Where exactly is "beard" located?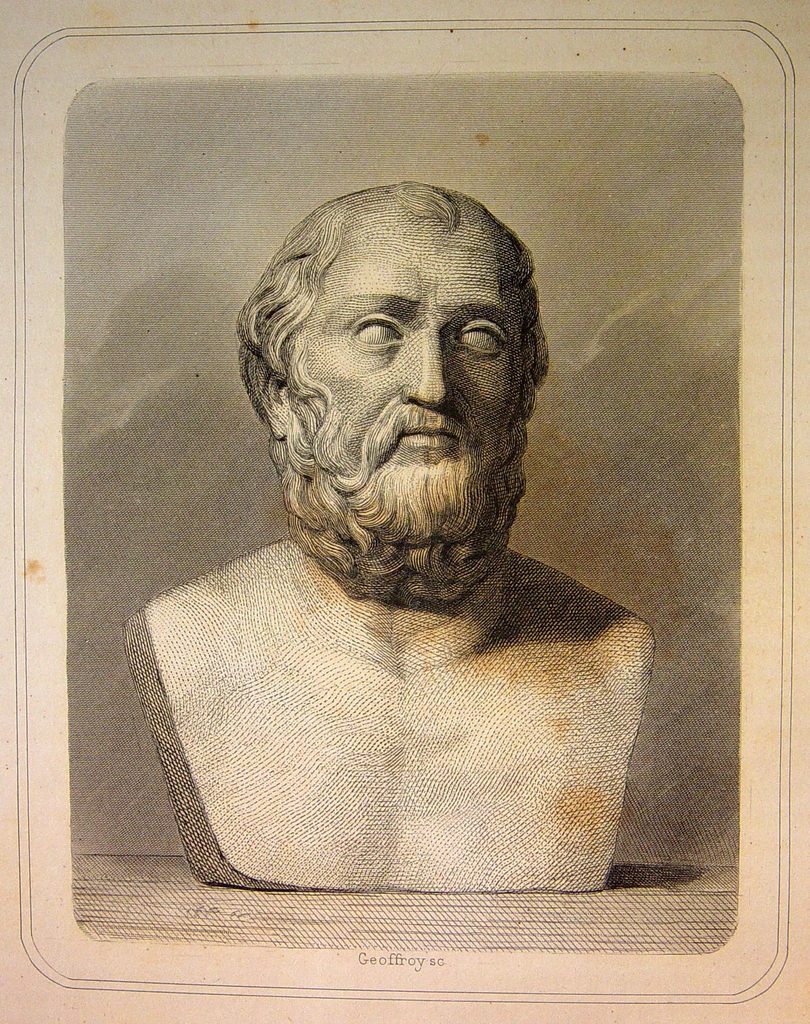
Its bounding box is bbox=[285, 312, 509, 571].
